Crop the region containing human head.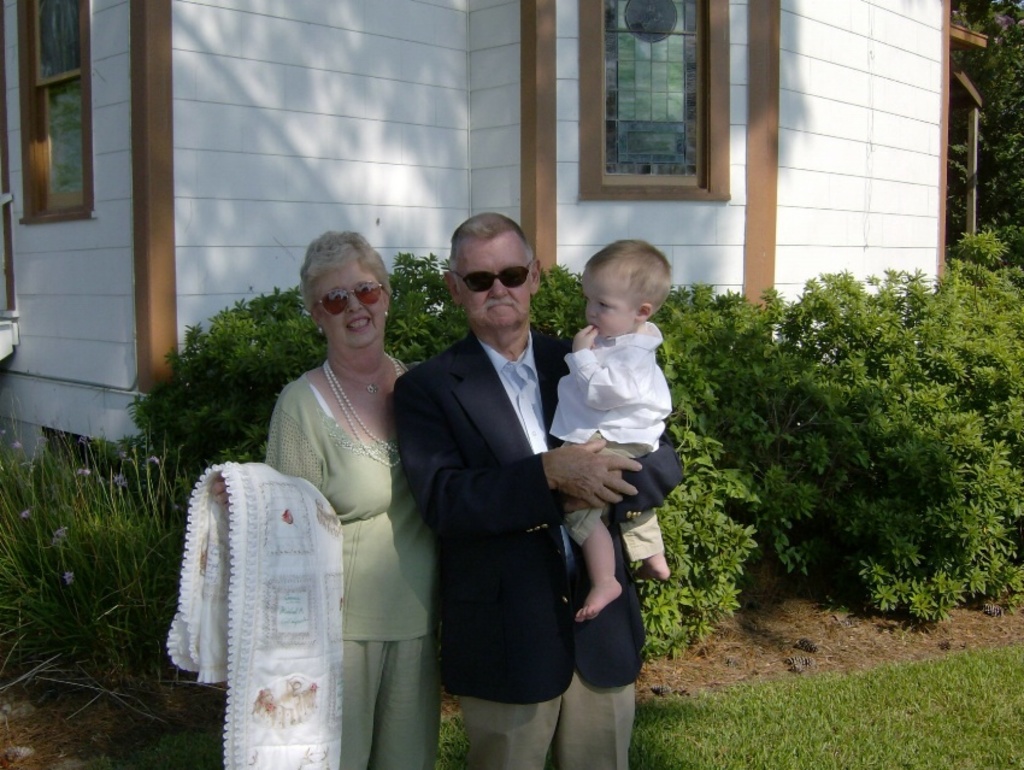
Crop region: 304/229/393/355.
